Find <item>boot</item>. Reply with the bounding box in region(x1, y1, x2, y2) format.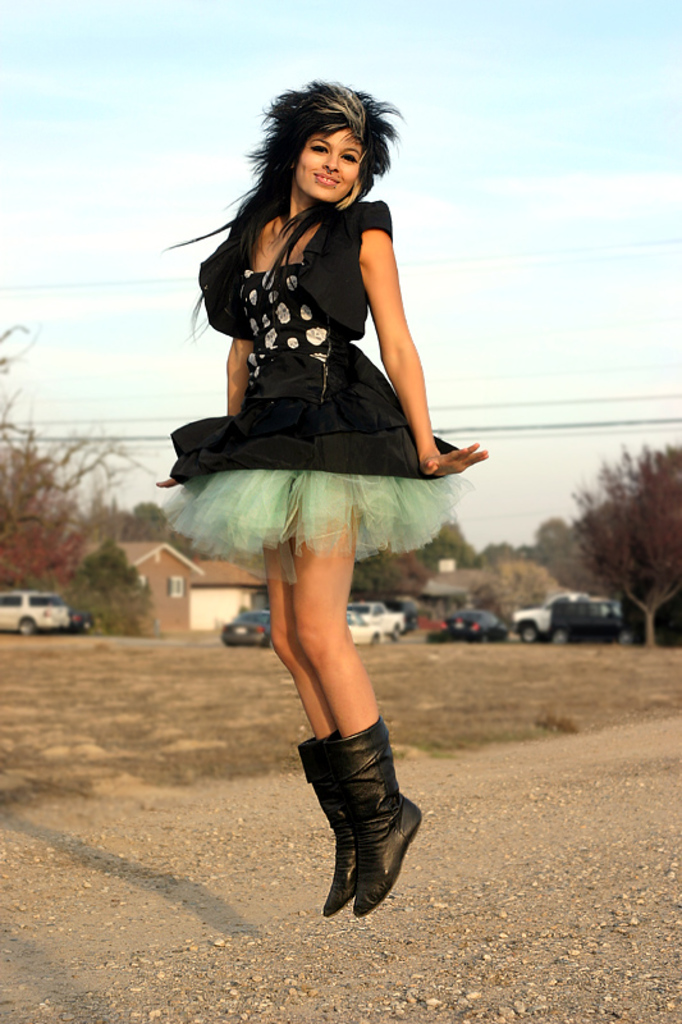
region(324, 717, 421, 918).
